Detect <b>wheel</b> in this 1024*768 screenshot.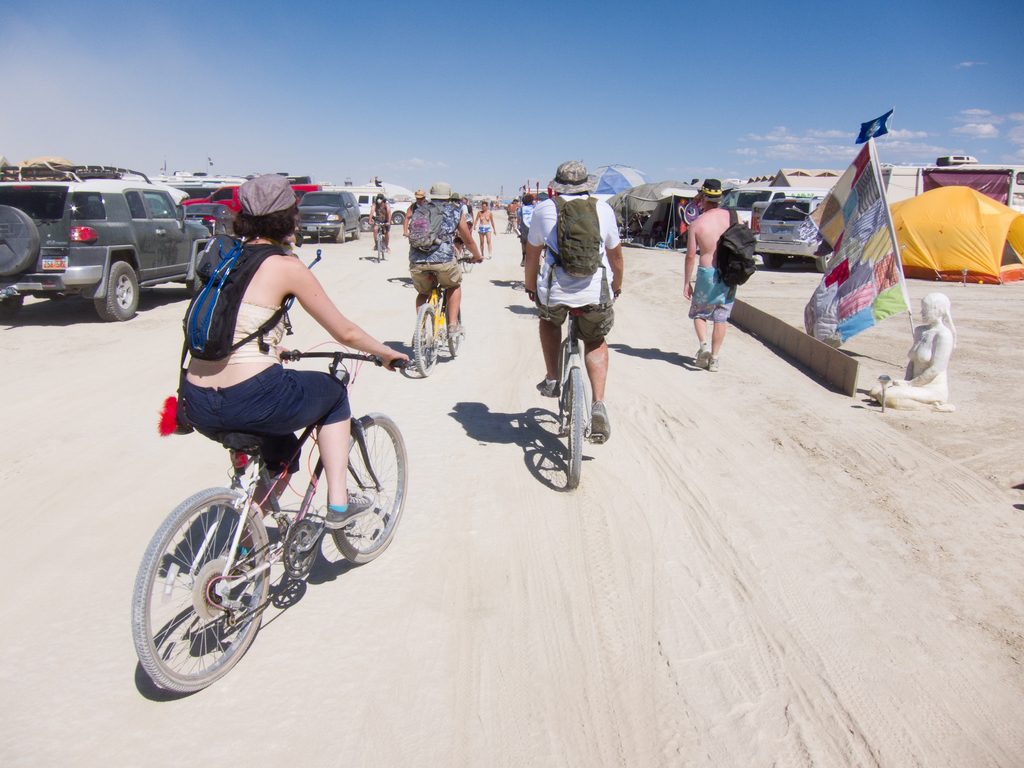
Detection: left=388, top=212, right=406, bottom=227.
